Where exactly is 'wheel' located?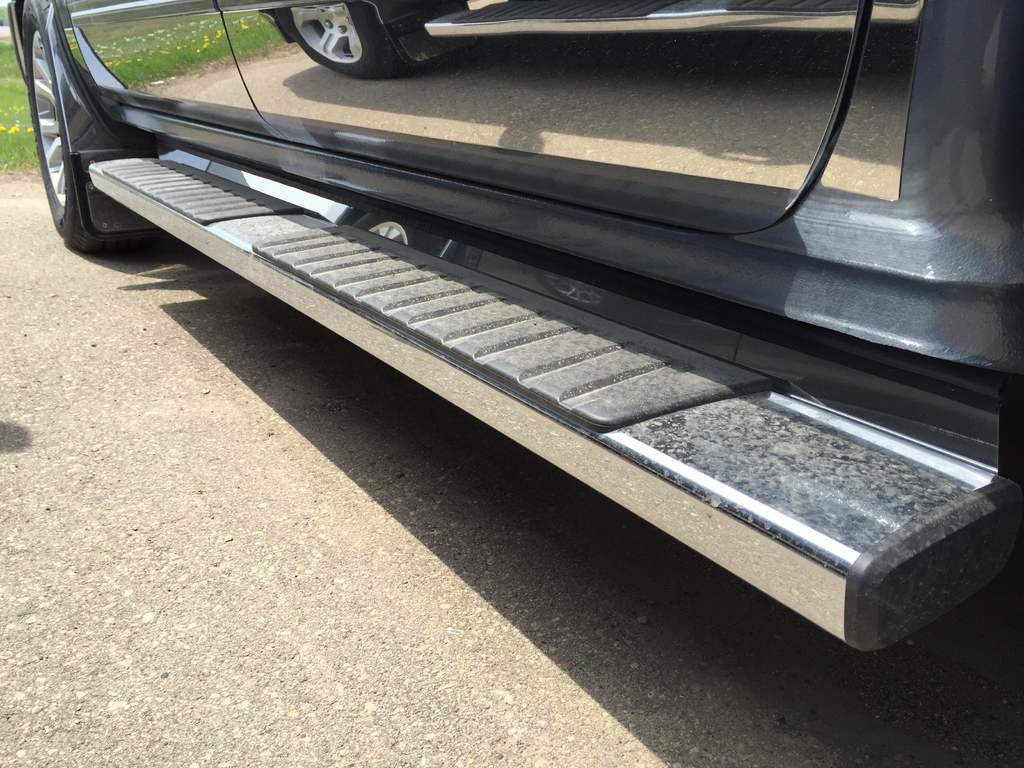
Its bounding box is [26,1,154,244].
